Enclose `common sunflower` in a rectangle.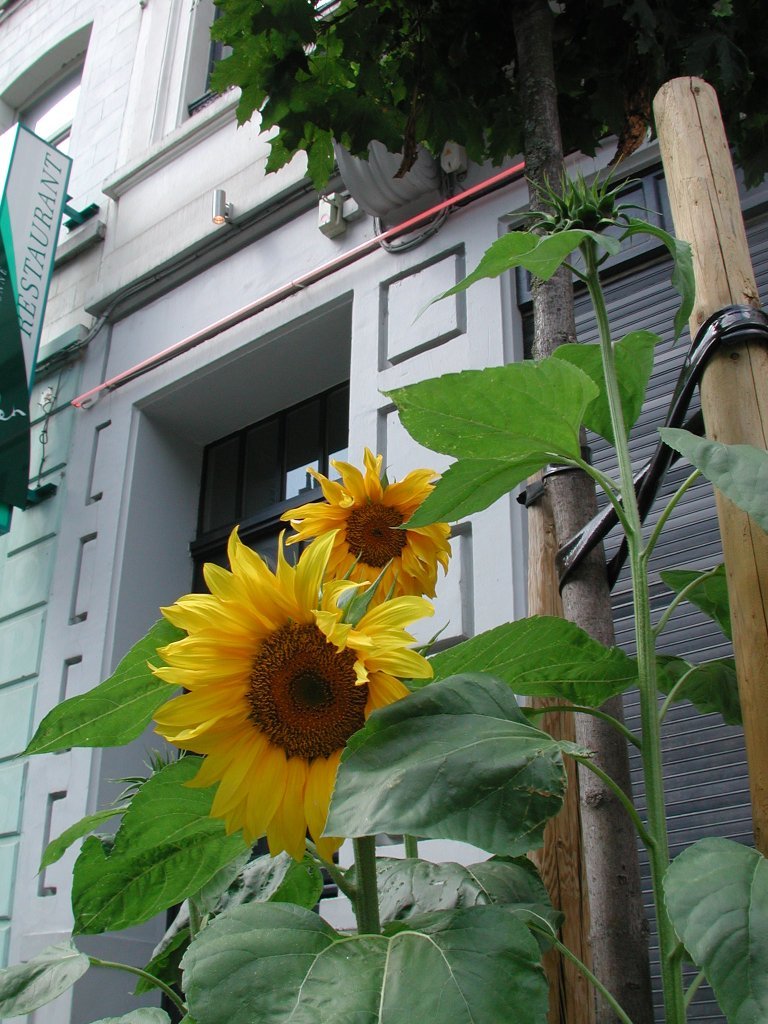
(left=268, top=423, right=445, bottom=608).
